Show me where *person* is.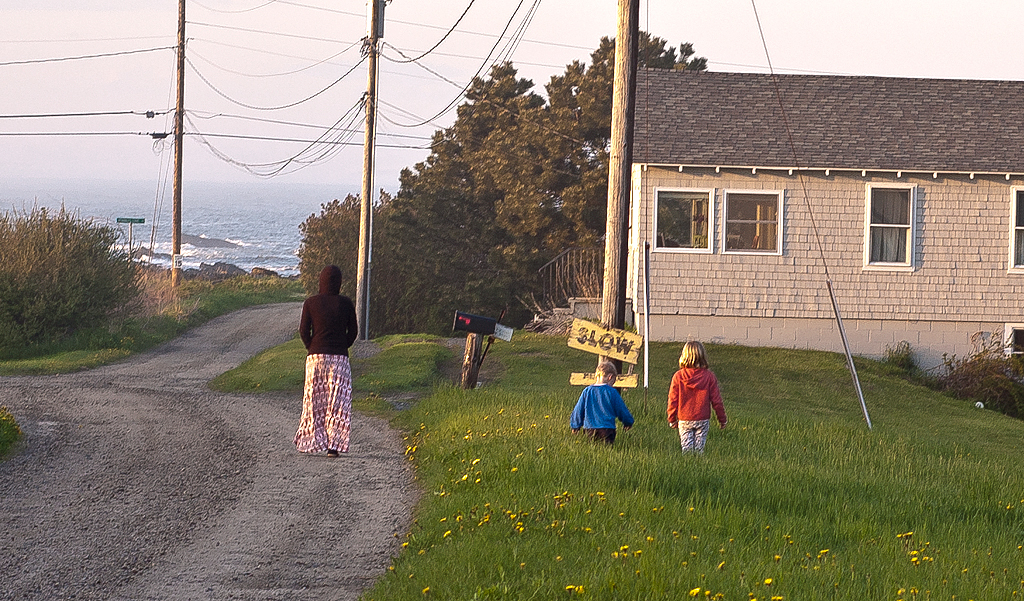
*person* is at {"left": 287, "top": 260, "right": 360, "bottom": 454}.
